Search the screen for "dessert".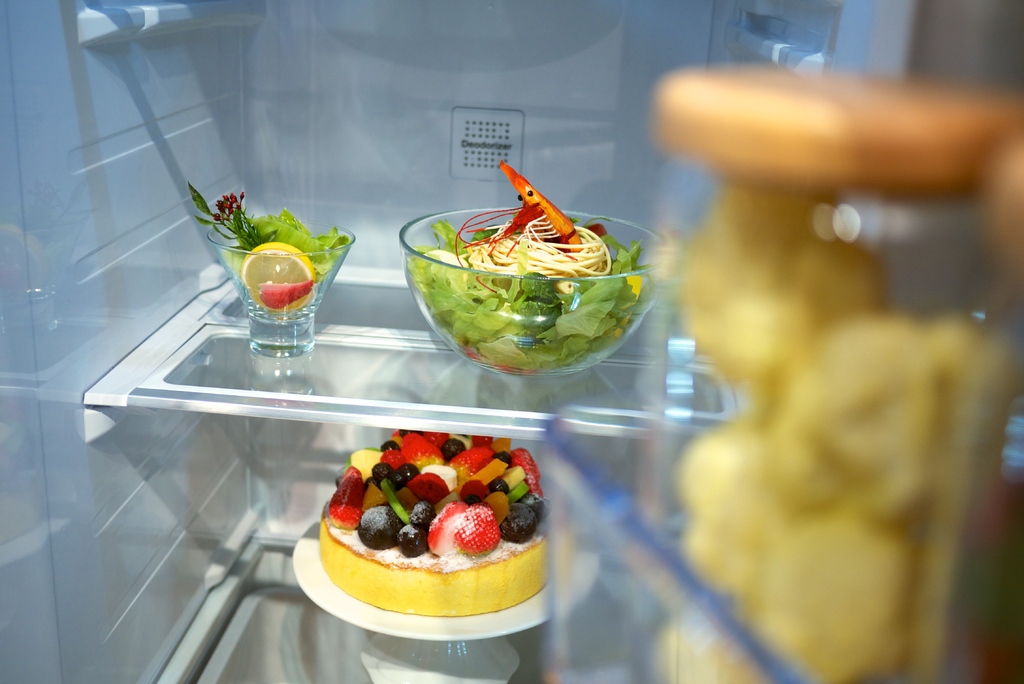
Found at rect(296, 434, 570, 656).
